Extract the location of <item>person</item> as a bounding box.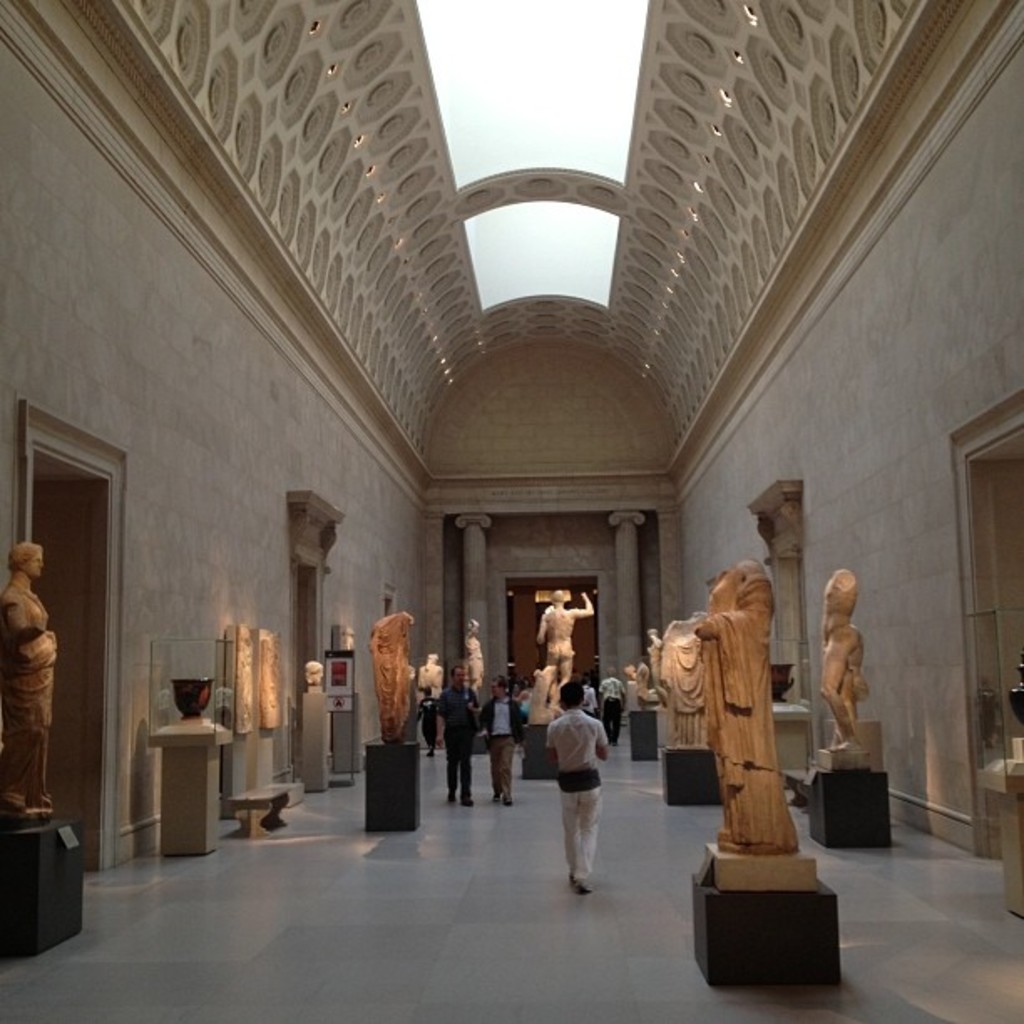
region(417, 688, 433, 763).
